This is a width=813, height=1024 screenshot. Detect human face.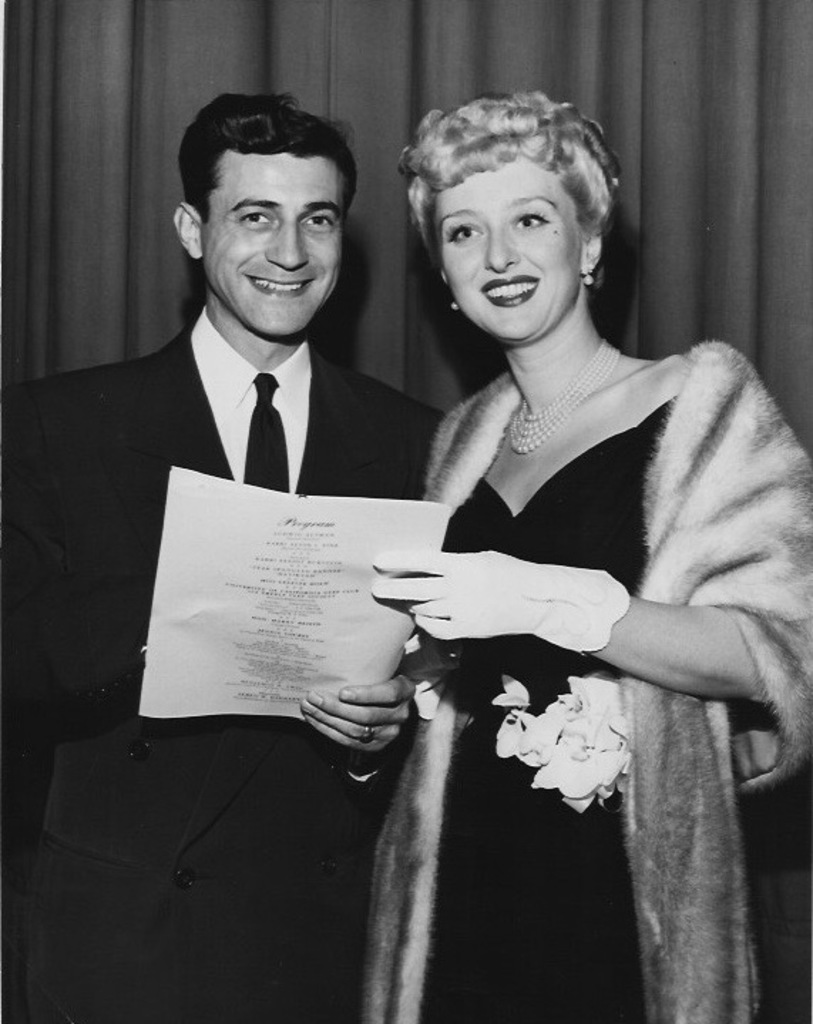
[440,155,581,336].
